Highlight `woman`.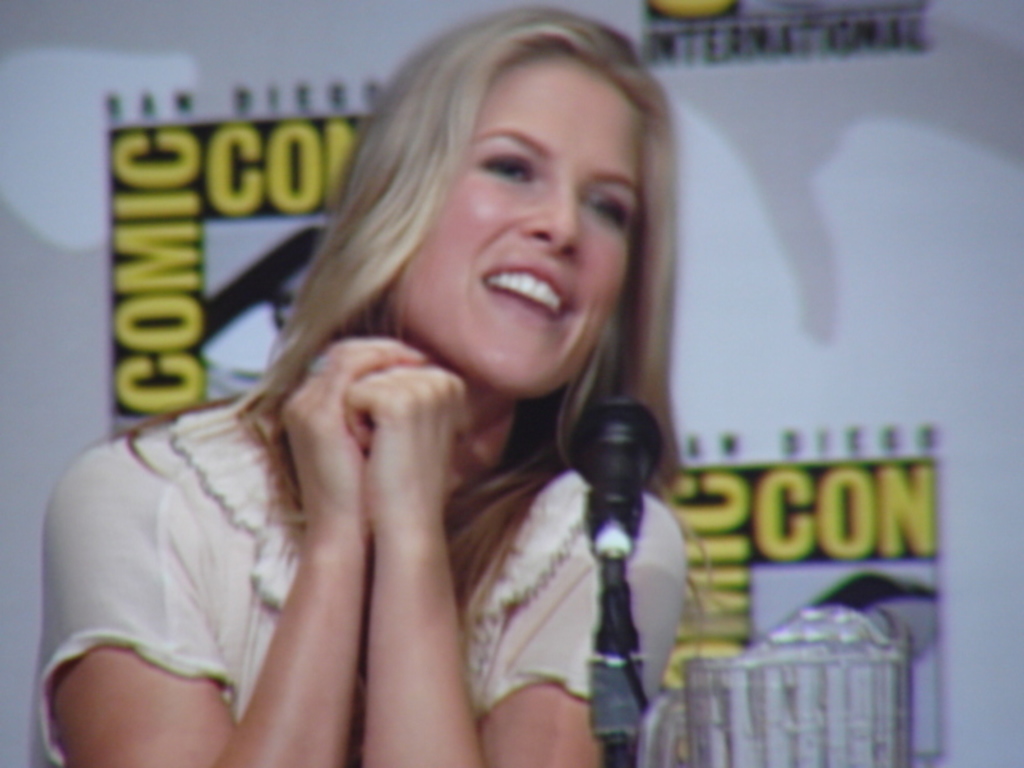
Highlighted region: bbox(32, 0, 723, 766).
